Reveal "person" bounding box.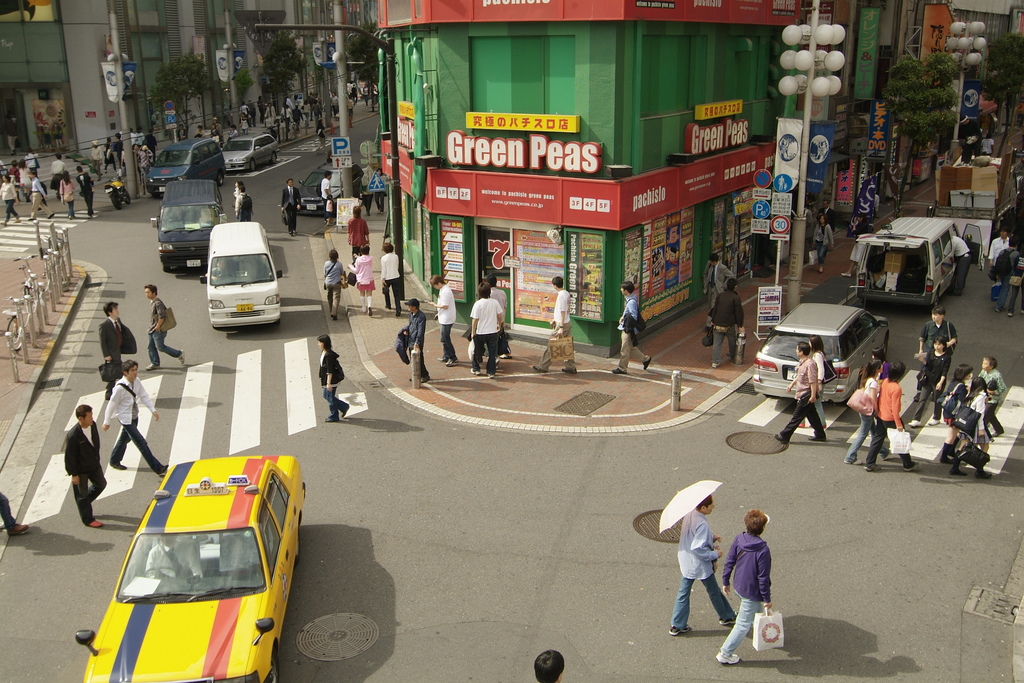
Revealed: (374, 236, 404, 317).
